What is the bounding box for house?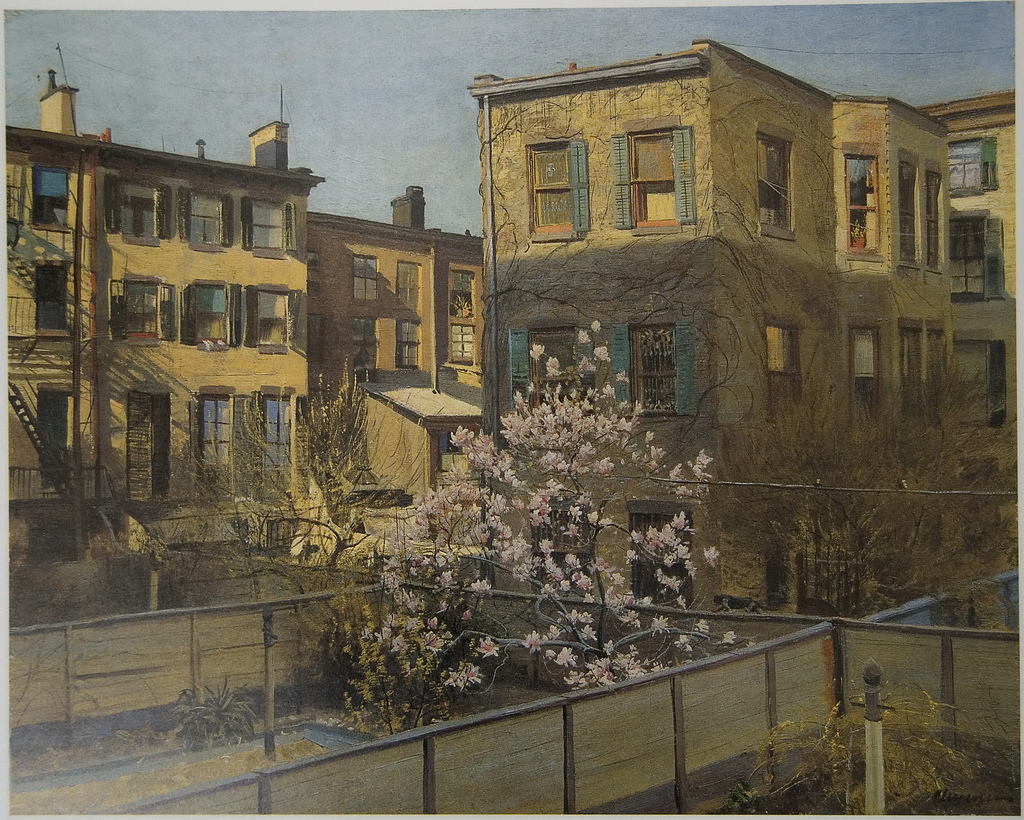
0/62/326/578.
